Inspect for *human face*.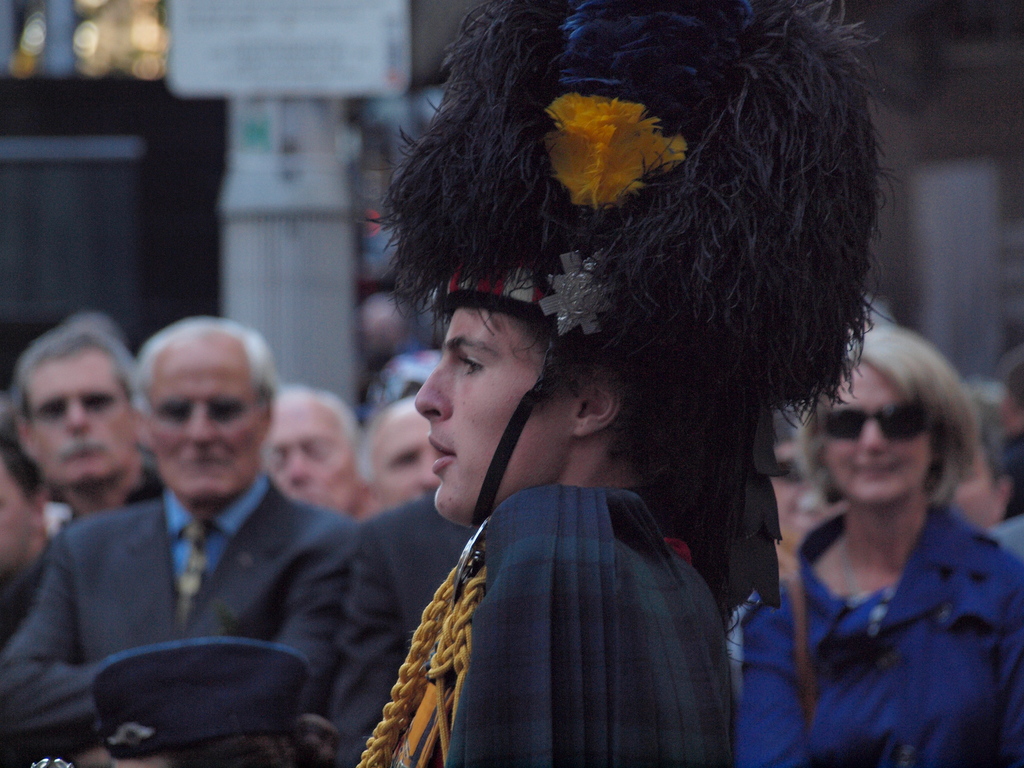
Inspection: 371/399/436/509.
